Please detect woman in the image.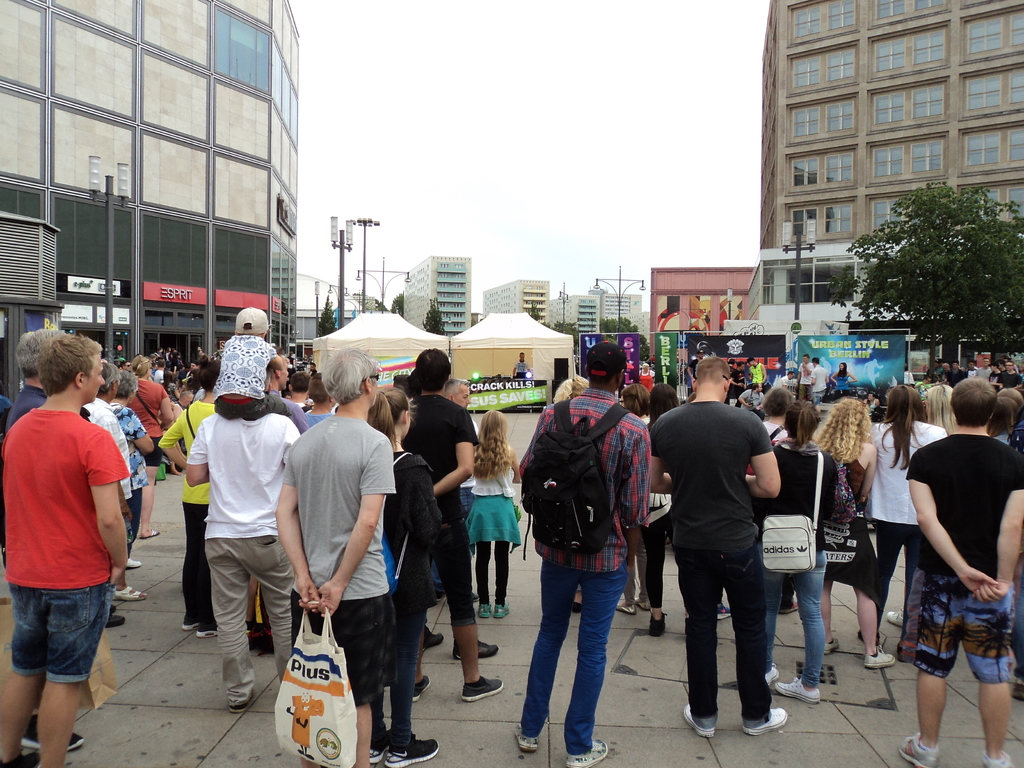
<box>860,381,946,646</box>.
